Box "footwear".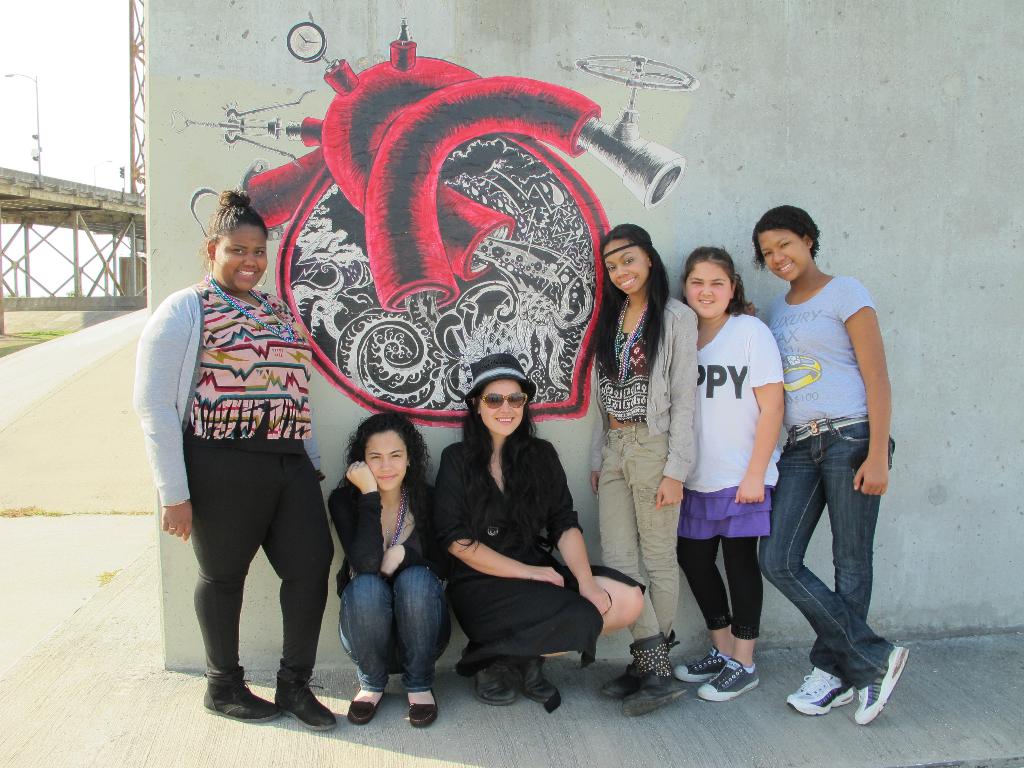
(697,656,759,701).
